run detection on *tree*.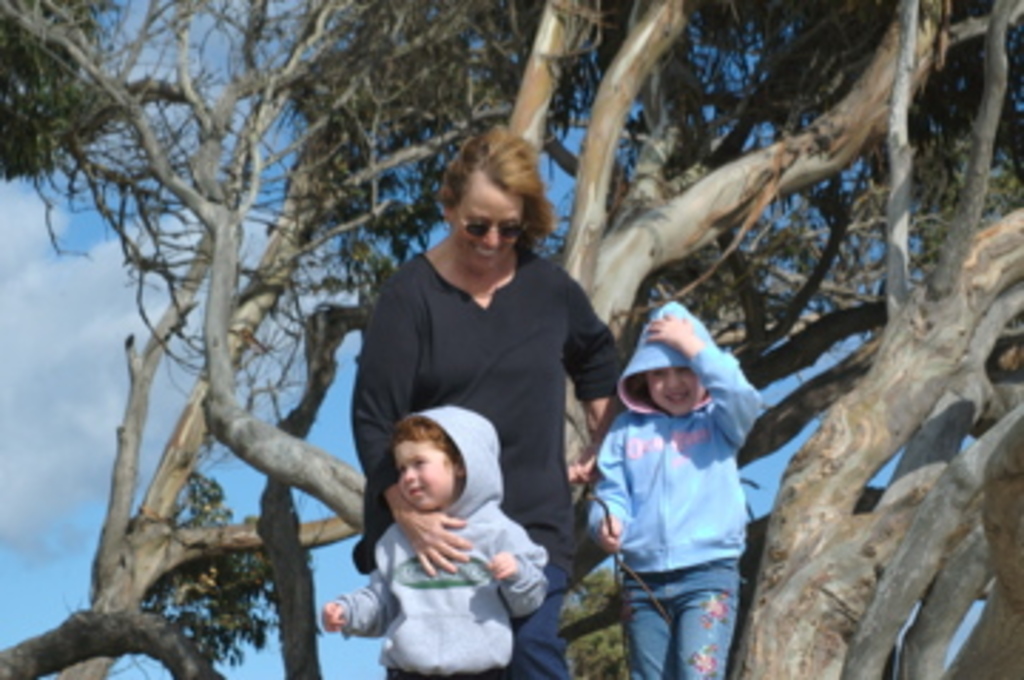
Result: 17:0:1015:649.
